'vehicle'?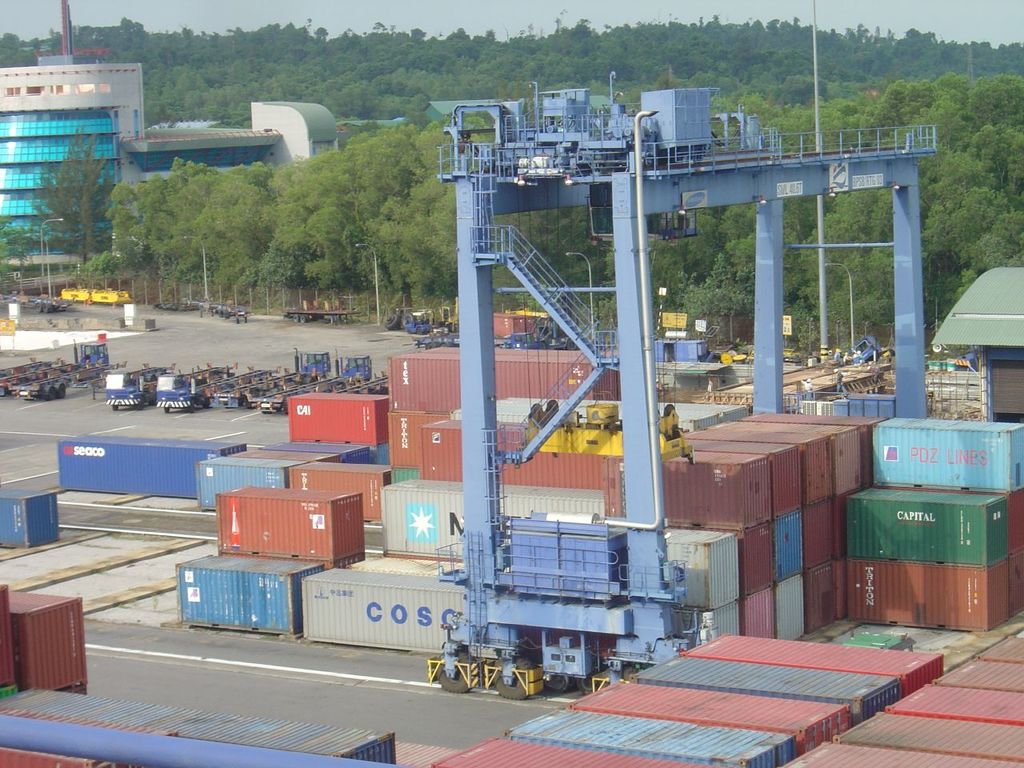
select_region(6, 358, 60, 384)
